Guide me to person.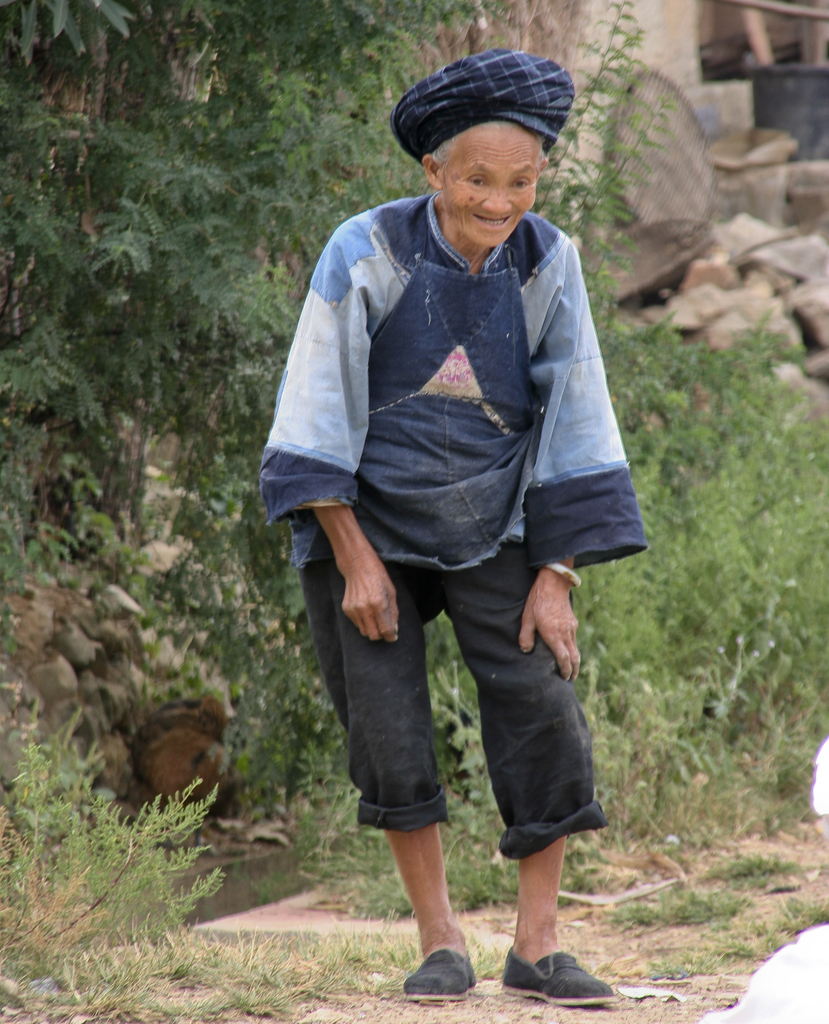
Guidance: box=[287, 3, 650, 996].
